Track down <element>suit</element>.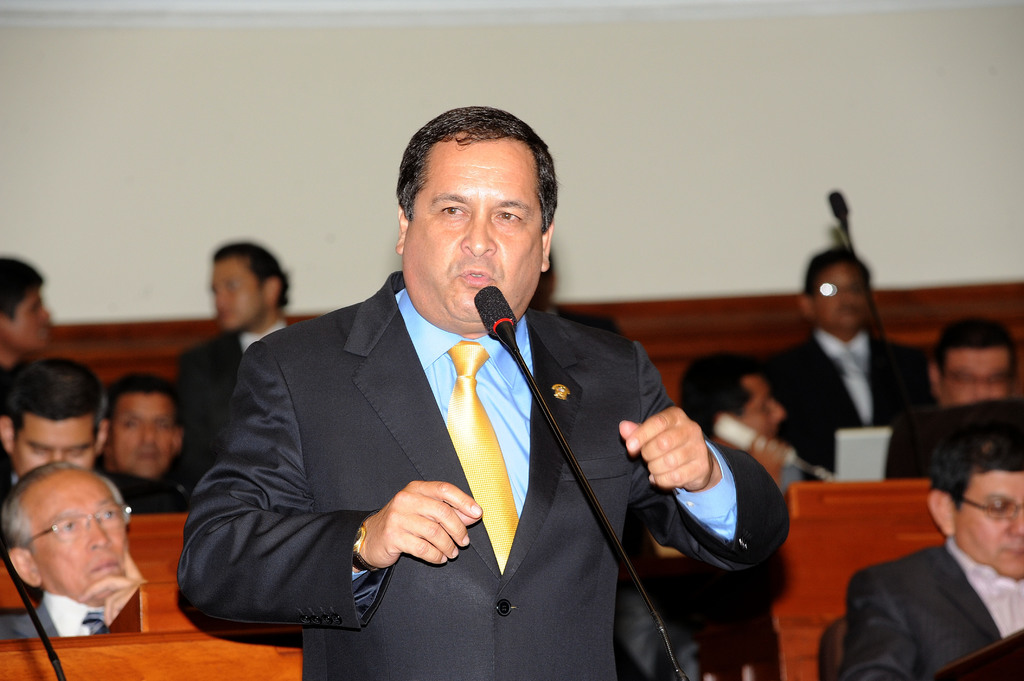
Tracked to [x1=0, y1=588, x2=124, y2=639].
